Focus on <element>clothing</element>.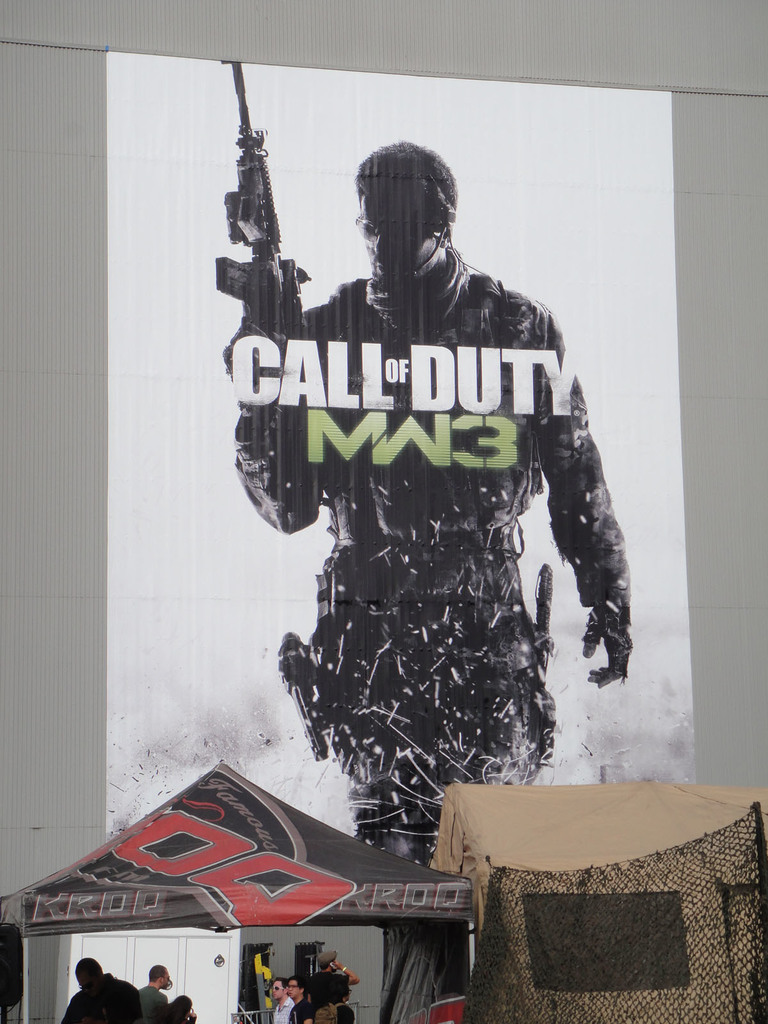
Focused at 64/977/146/1023.
